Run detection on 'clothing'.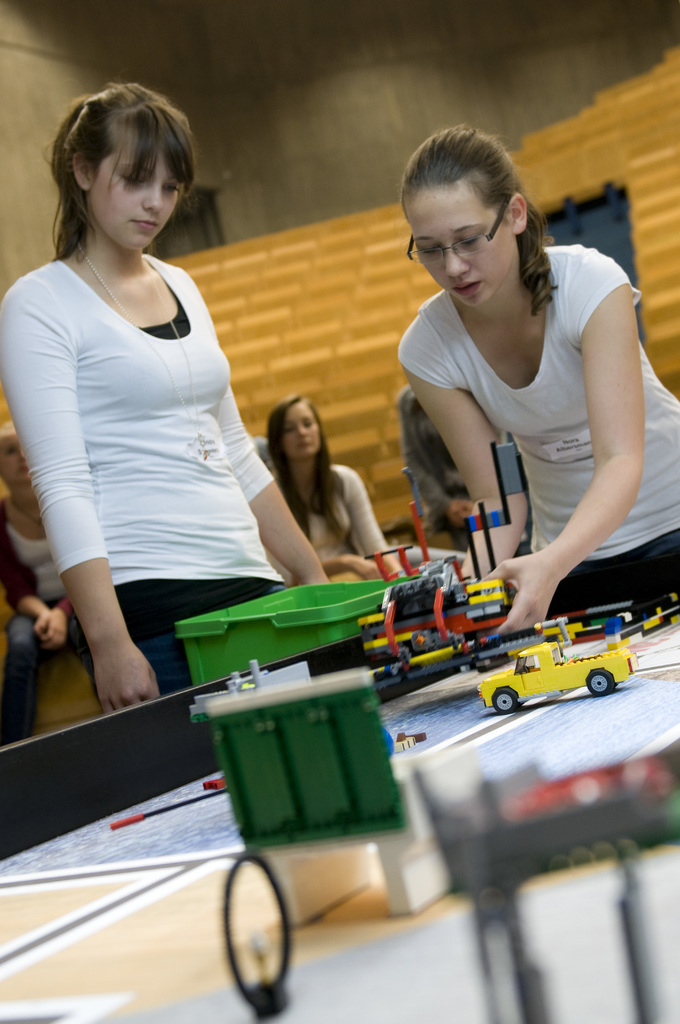
Result: left=395, top=244, right=679, bottom=625.
